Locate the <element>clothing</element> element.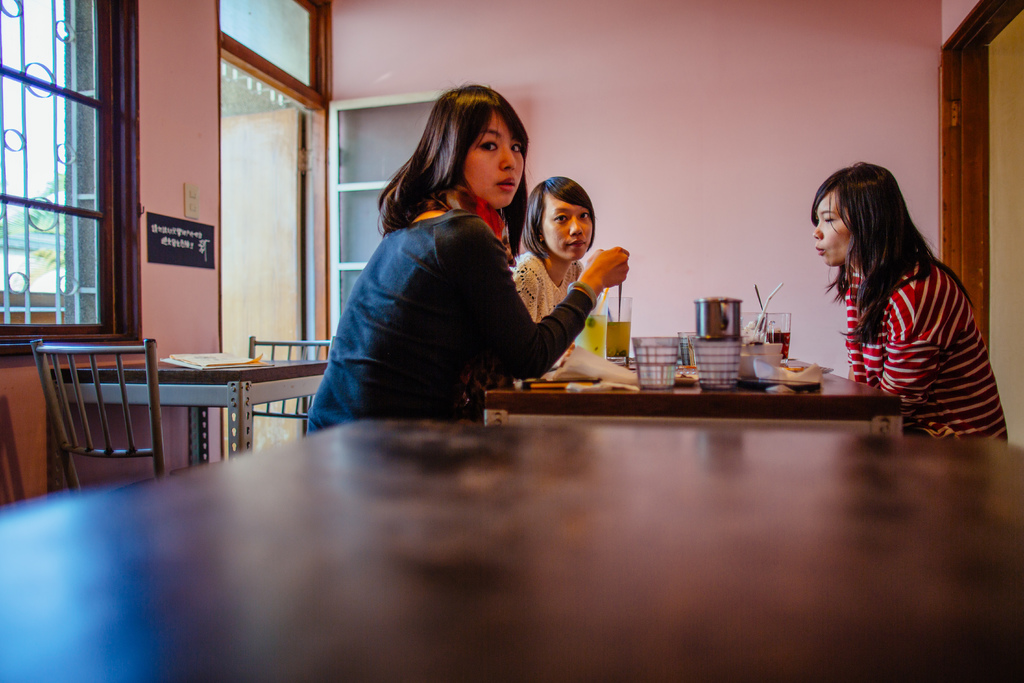
Element bbox: <bbox>842, 240, 1014, 444</bbox>.
